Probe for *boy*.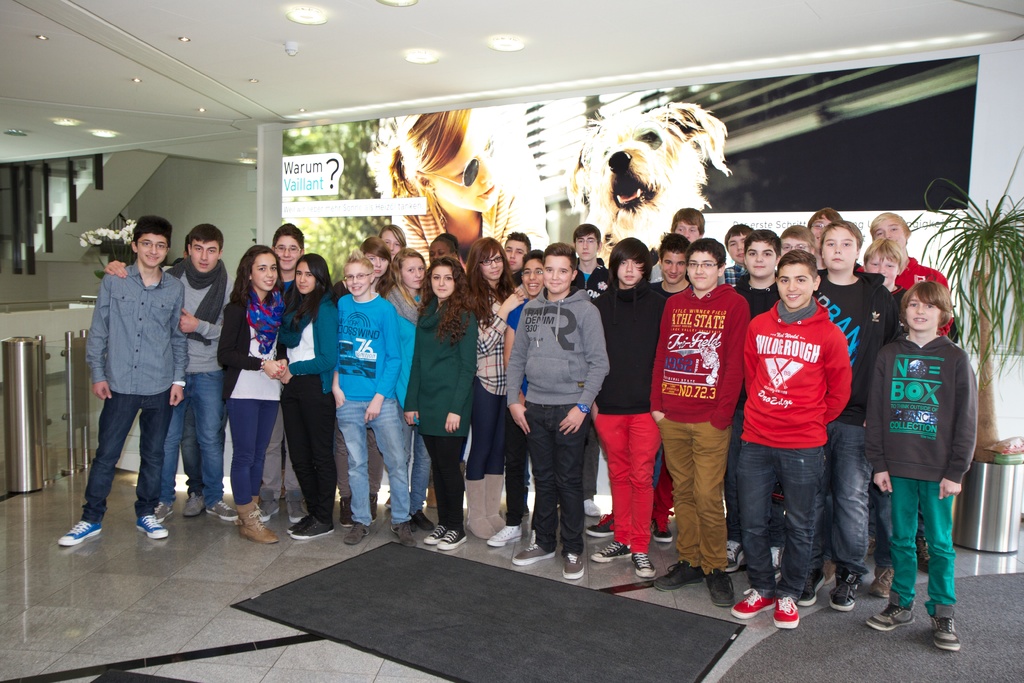
Probe result: crop(257, 222, 309, 520).
